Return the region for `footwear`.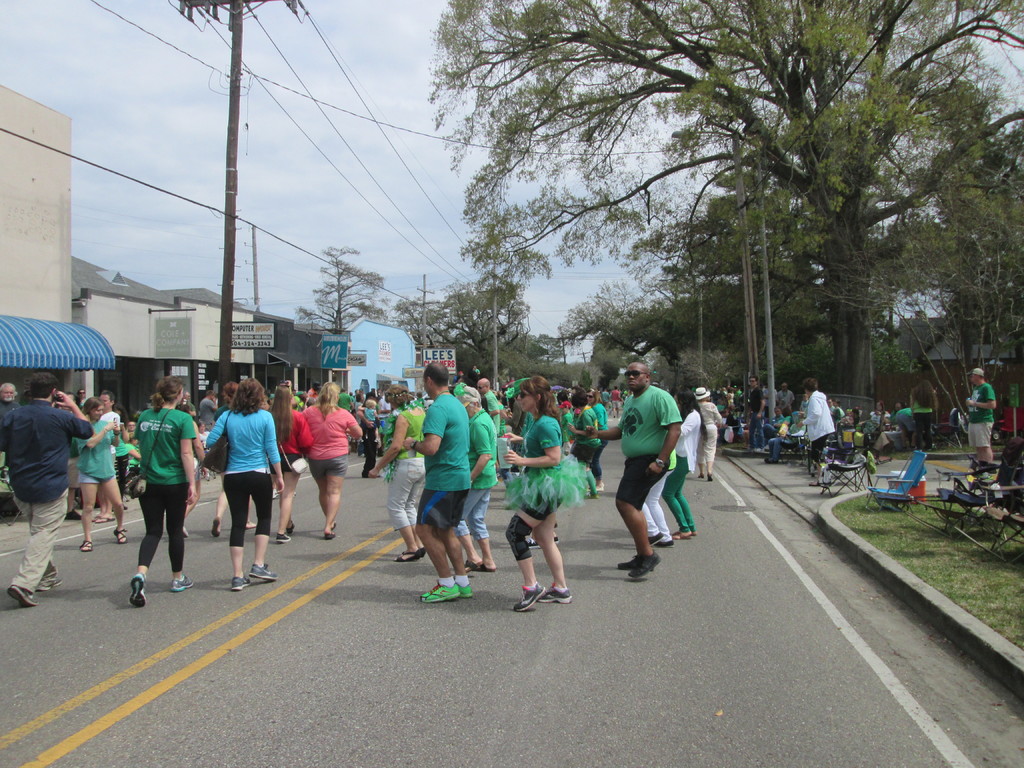
bbox(246, 567, 278, 580).
